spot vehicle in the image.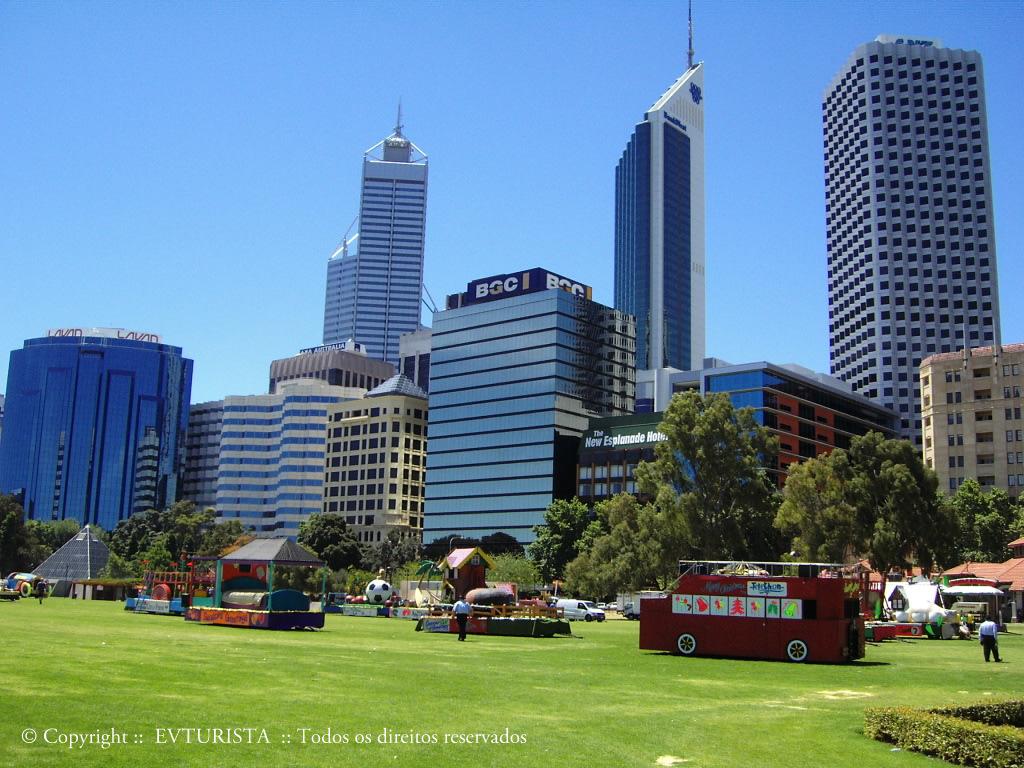
vehicle found at 619:588:666:623.
